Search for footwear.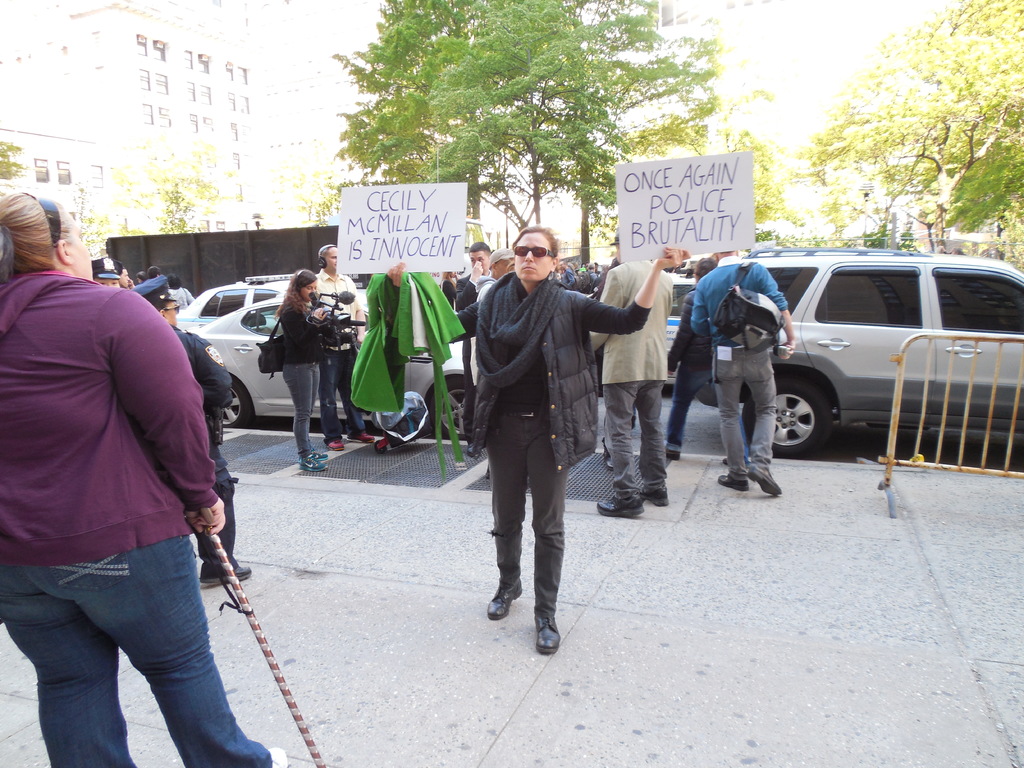
Found at 201 563 252 588.
